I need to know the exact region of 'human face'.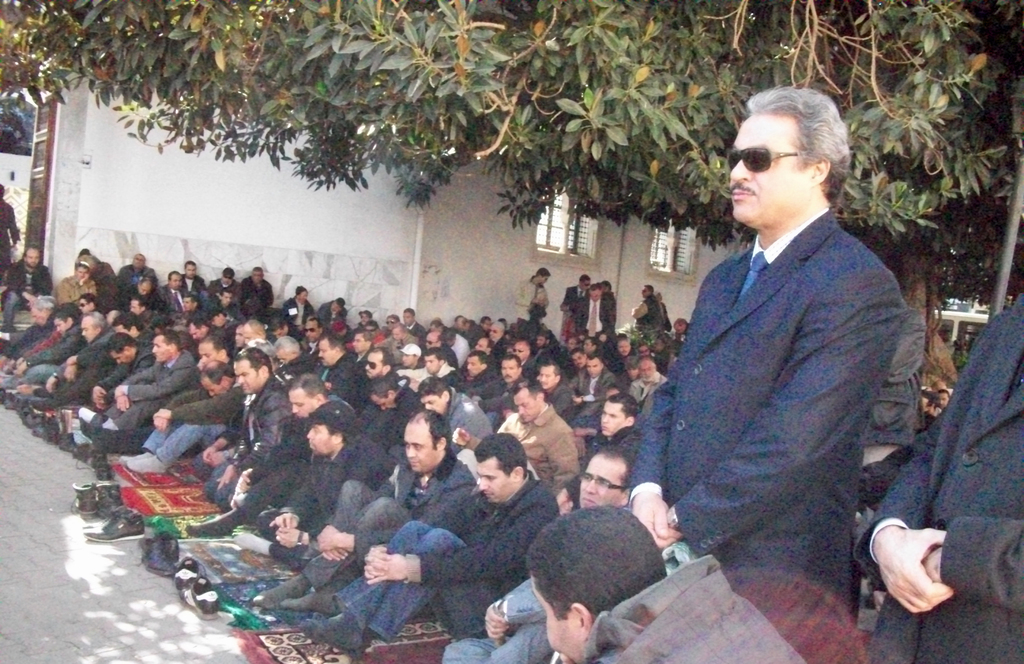
Region: l=139, t=280, r=148, b=297.
